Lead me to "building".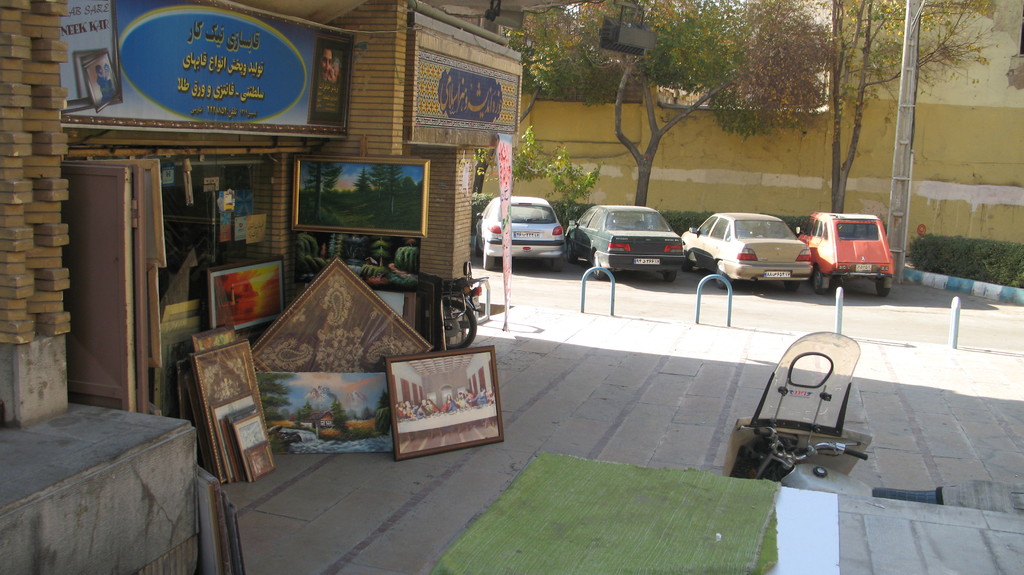
Lead to <region>0, 0, 530, 574</region>.
